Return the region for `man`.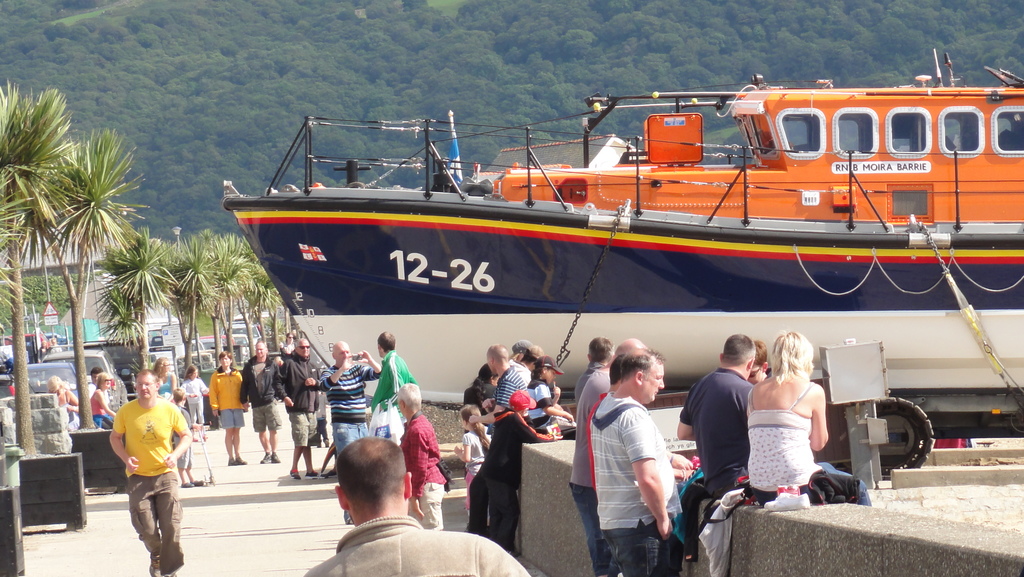
[x1=87, y1=371, x2=100, y2=396].
